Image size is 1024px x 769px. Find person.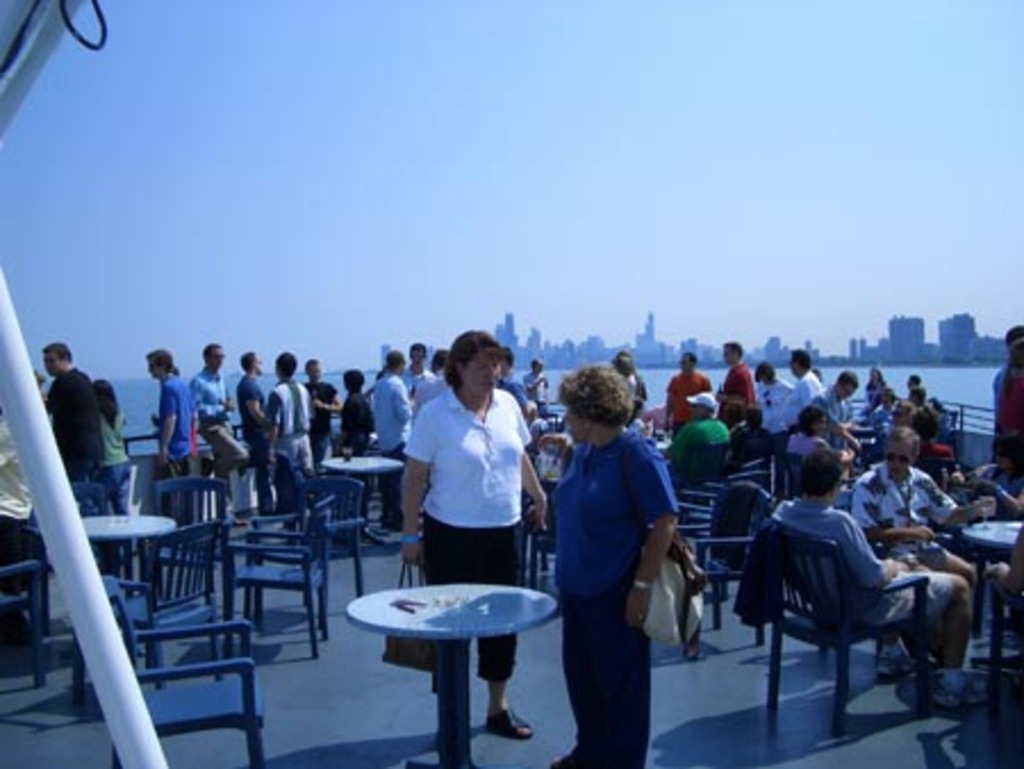
pyautogui.locateOnScreen(264, 348, 309, 476).
